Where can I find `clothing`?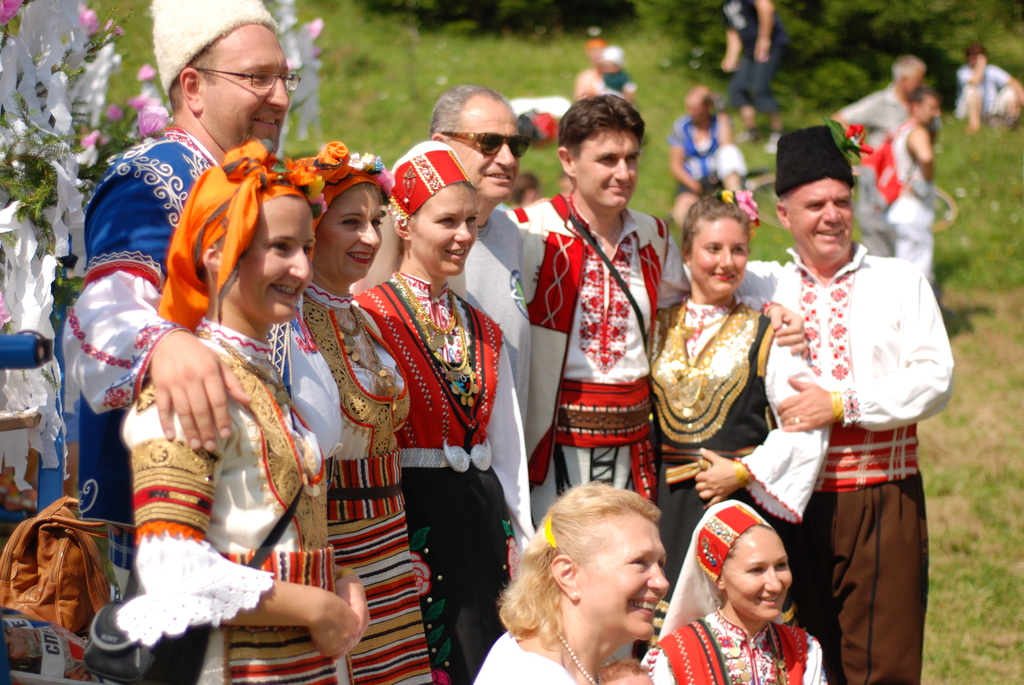
You can find it at bbox=[644, 620, 844, 684].
